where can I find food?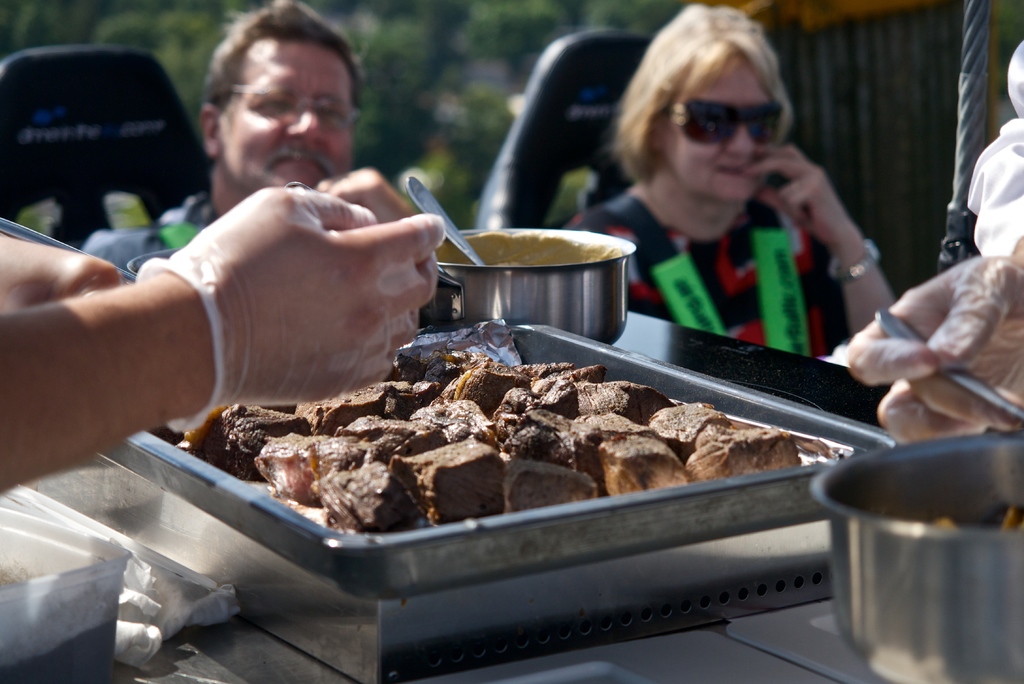
You can find it at BBox(433, 230, 622, 266).
